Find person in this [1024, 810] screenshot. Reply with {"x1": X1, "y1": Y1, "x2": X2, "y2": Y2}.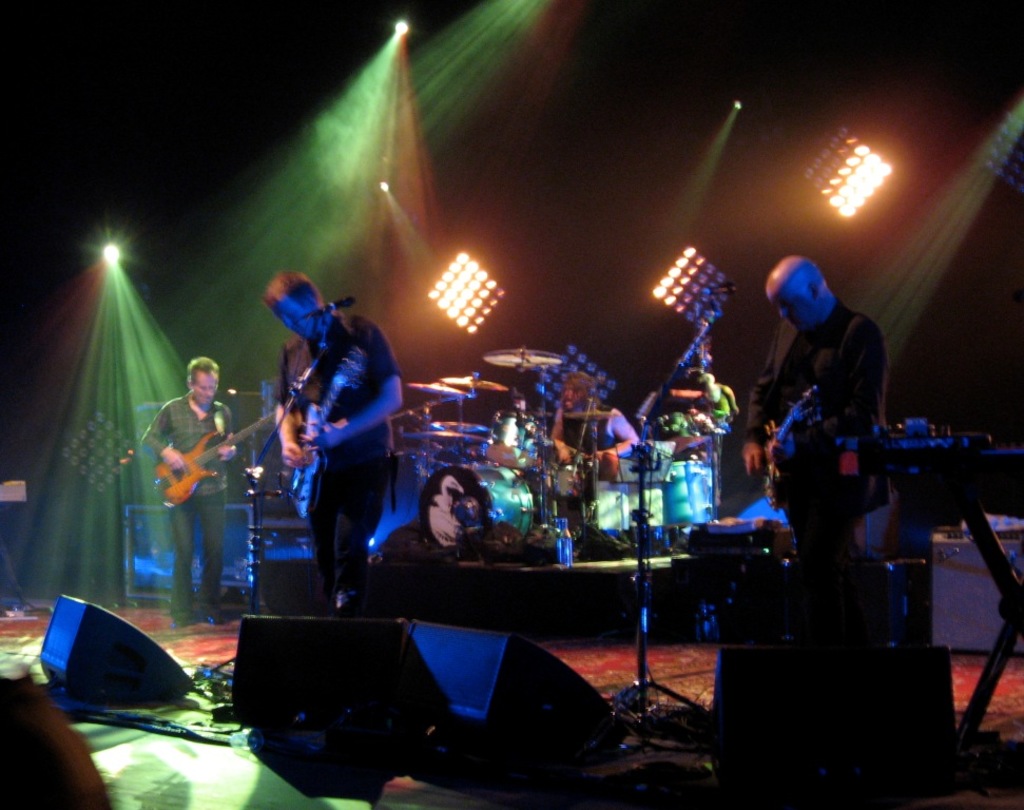
{"x1": 740, "y1": 252, "x2": 890, "y2": 659}.
